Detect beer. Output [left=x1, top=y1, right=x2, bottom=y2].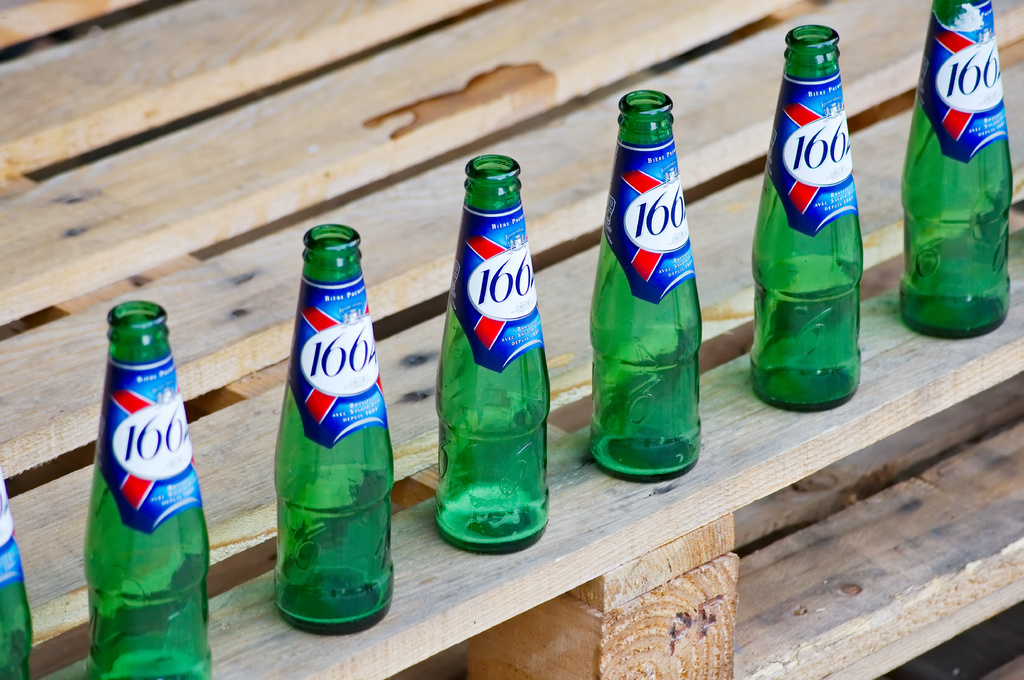
[left=84, top=294, right=213, bottom=679].
